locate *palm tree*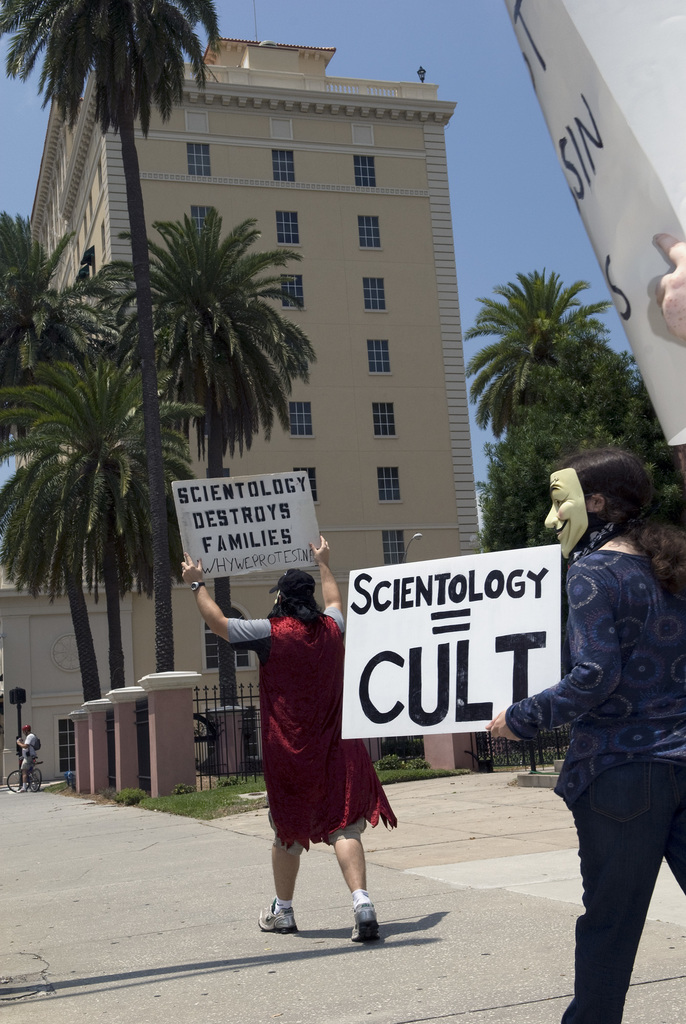
{"x1": 458, "y1": 259, "x2": 612, "y2": 442}
